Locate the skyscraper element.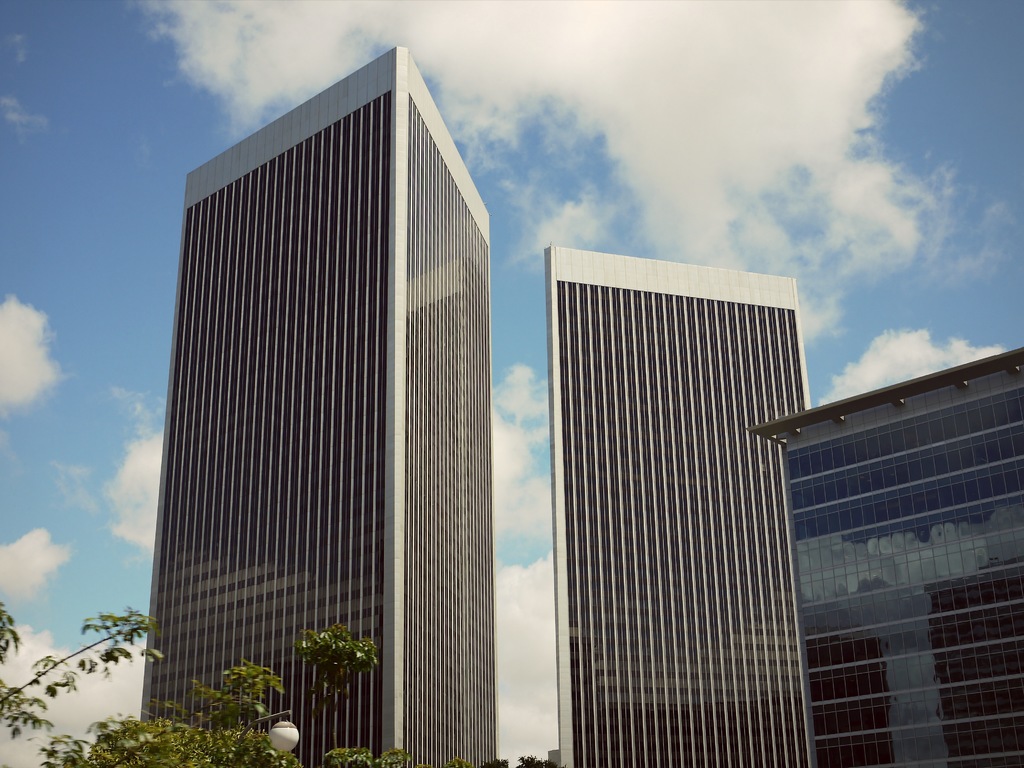
Element bbox: bbox=(545, 246, 804, 767).
